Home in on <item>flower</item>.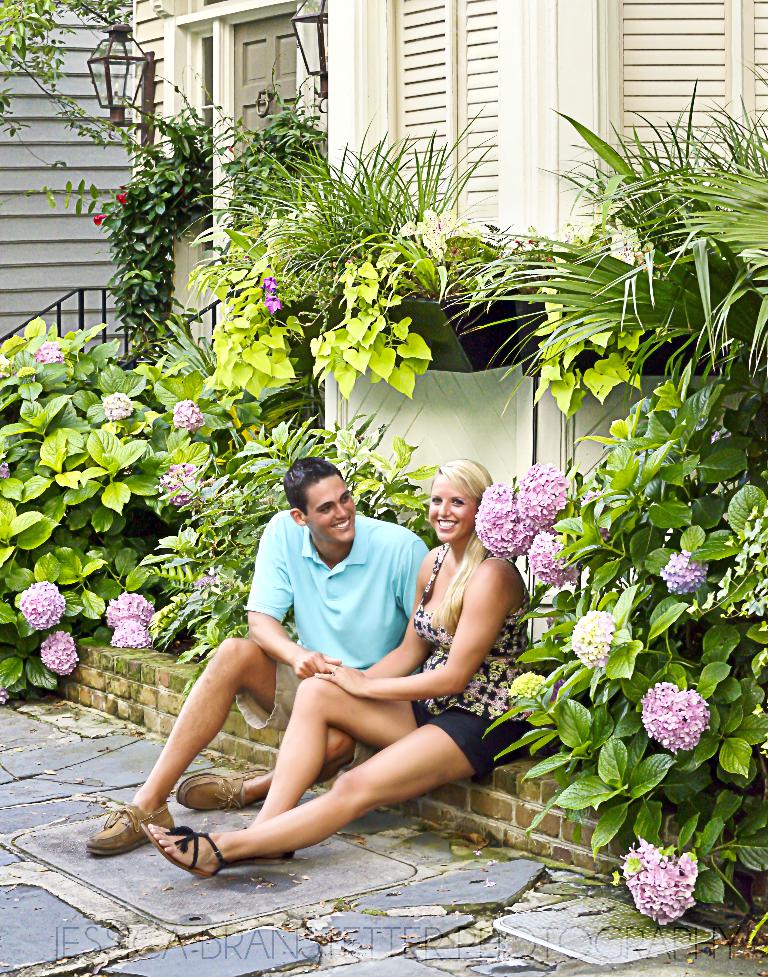
Homed in at pyautogui.locateOnScreen(167, 398, 205, 434).
